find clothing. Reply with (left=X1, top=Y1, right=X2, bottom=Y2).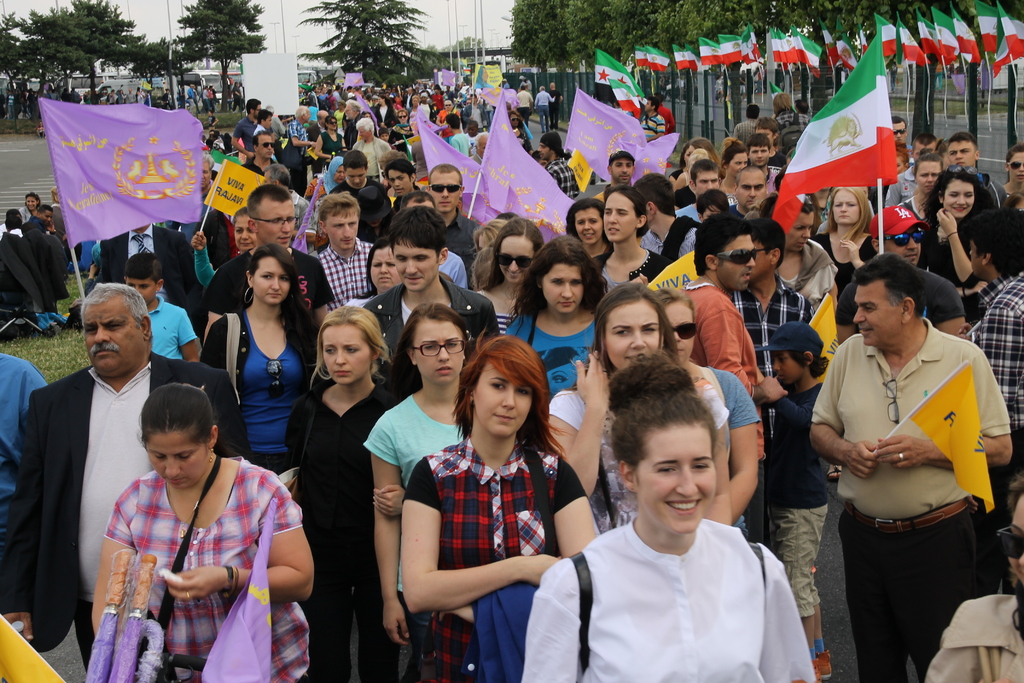
(left=971, top=265, right=1023, bottom=525).
